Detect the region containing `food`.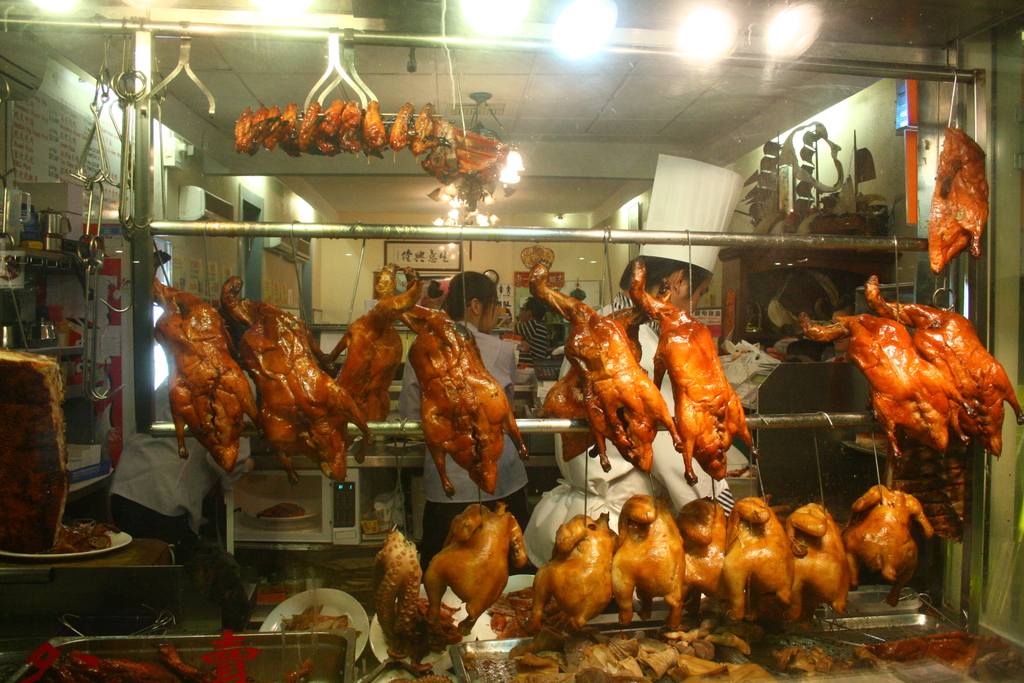
(left=727, top=494, right=791, bottom=625).
